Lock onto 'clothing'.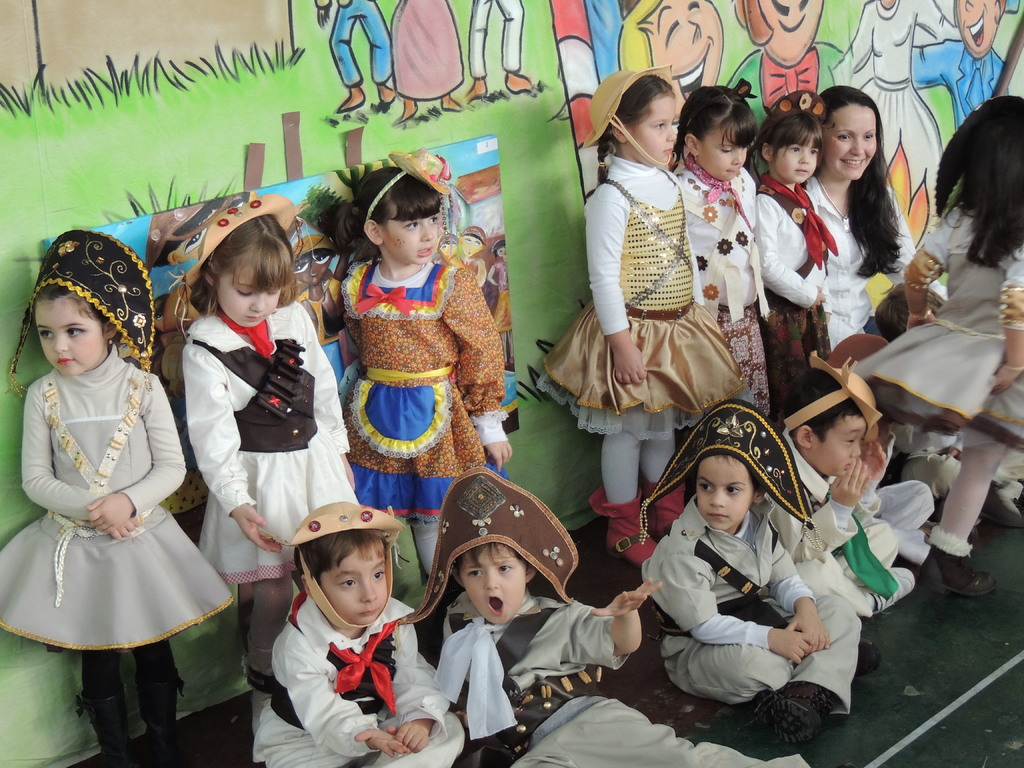
Locked: bbox=(543, 145, 746, 439).
